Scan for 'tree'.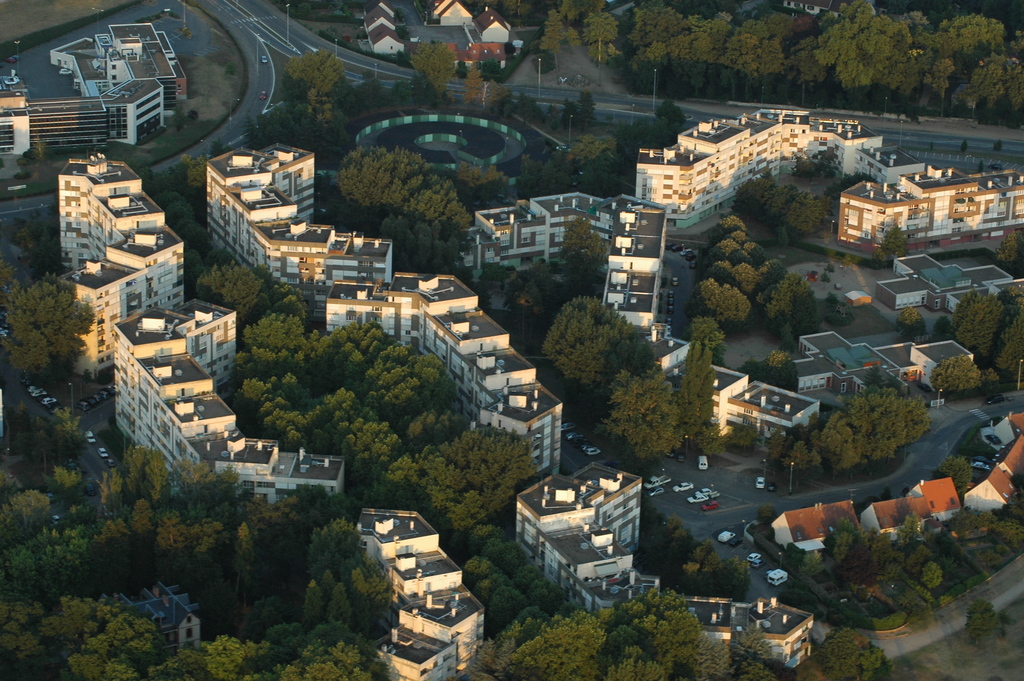
Scan result: box(517, 154, 536, 197).
